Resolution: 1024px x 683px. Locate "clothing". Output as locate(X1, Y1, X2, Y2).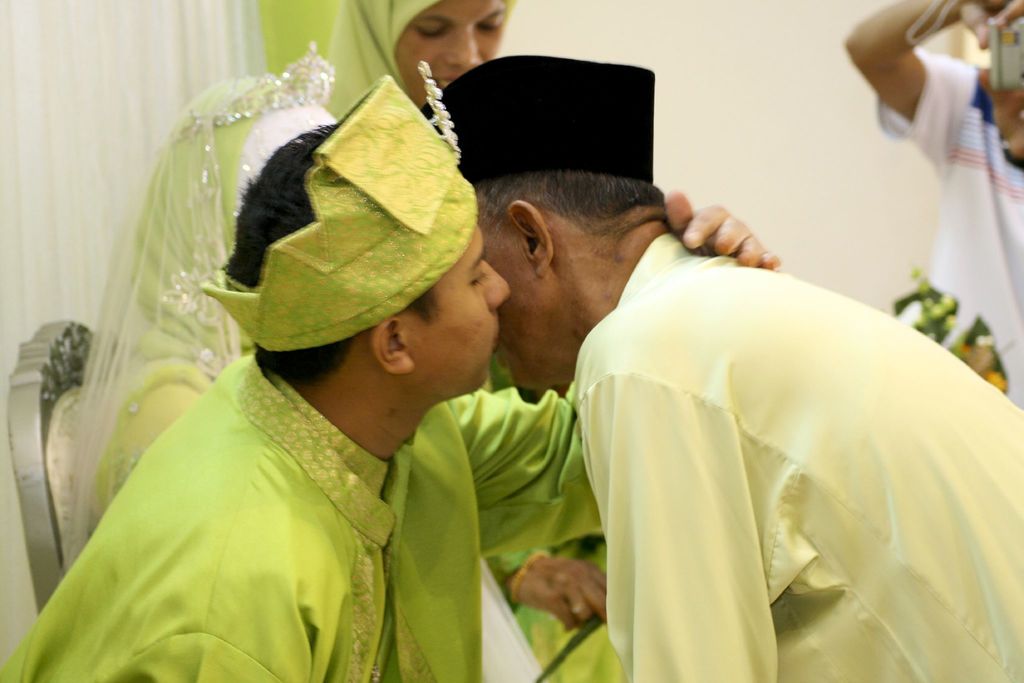
locate(540, 220, 1006, 664).
